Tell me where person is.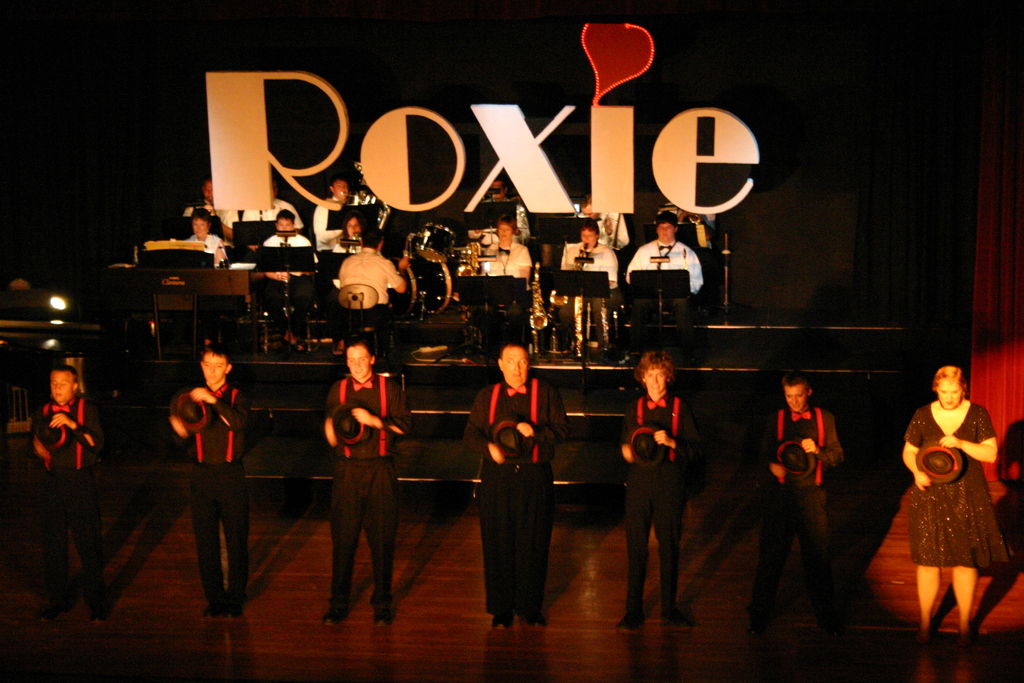
person is at [28, 363, 106, 619].
